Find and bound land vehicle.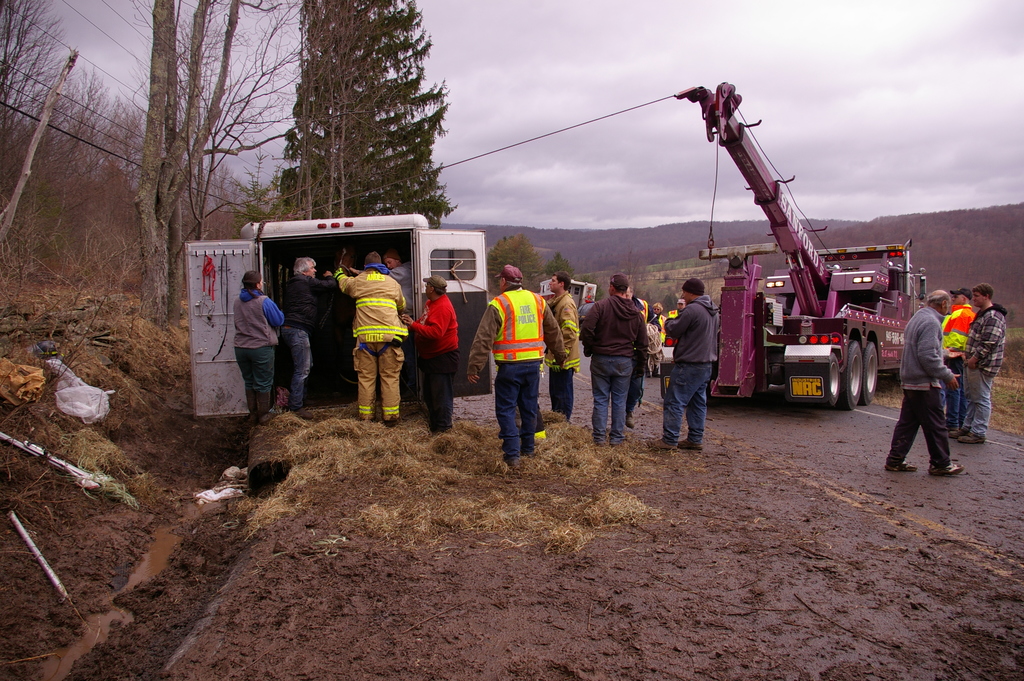
Bound: 184 214 490 416.
